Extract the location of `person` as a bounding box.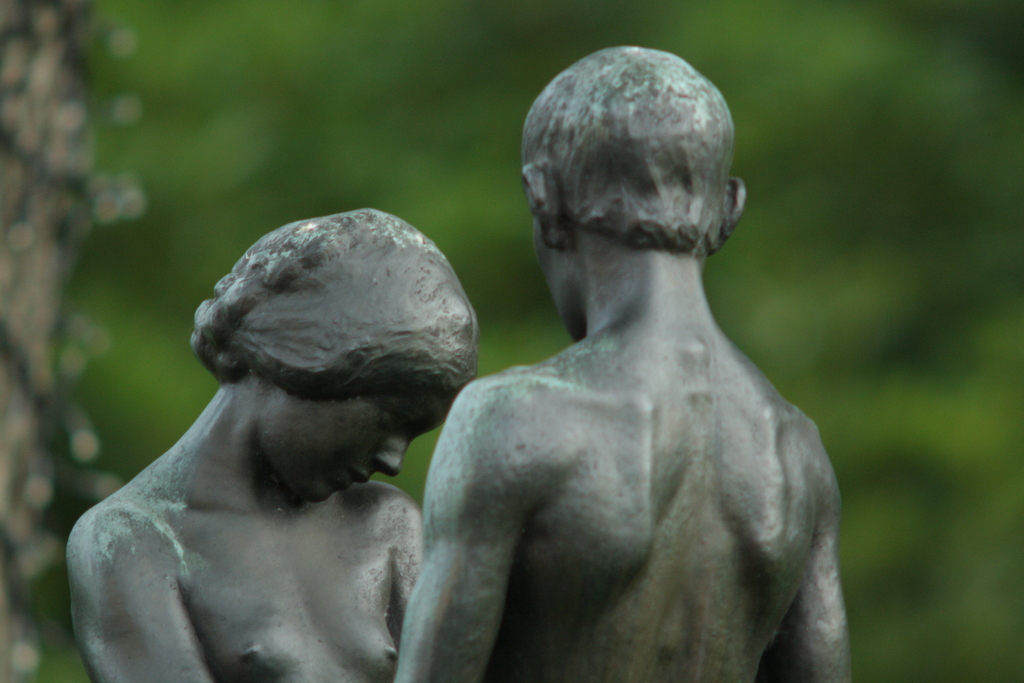
x1=65 y1=206 x2=480 y2=682.
